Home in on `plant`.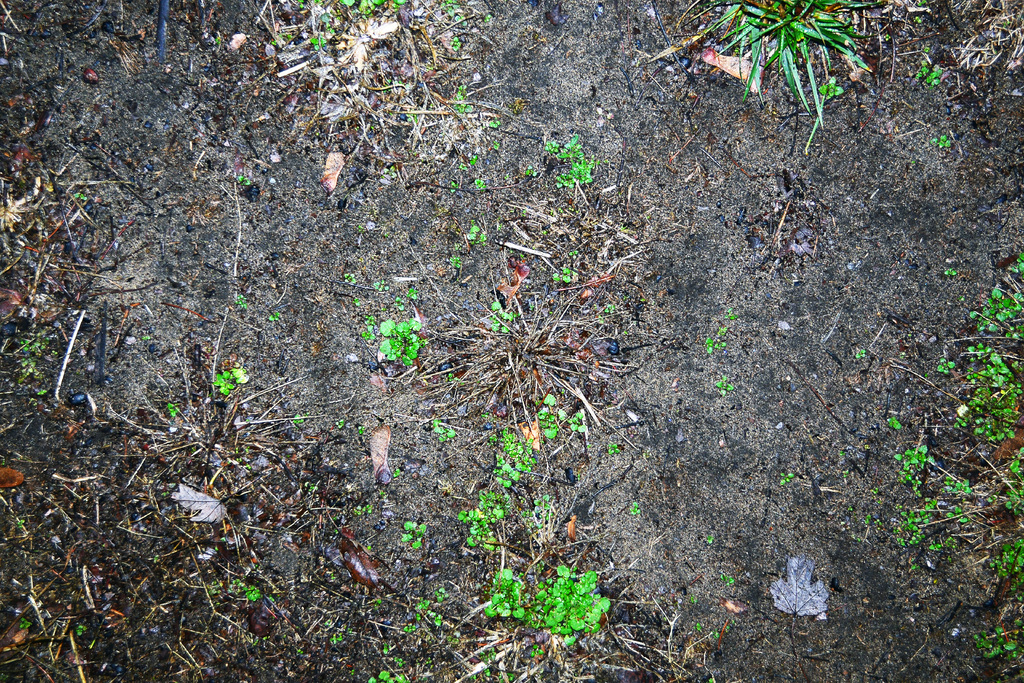
Homed in at [x1=394, y1=654, x2=406, y2=668].
